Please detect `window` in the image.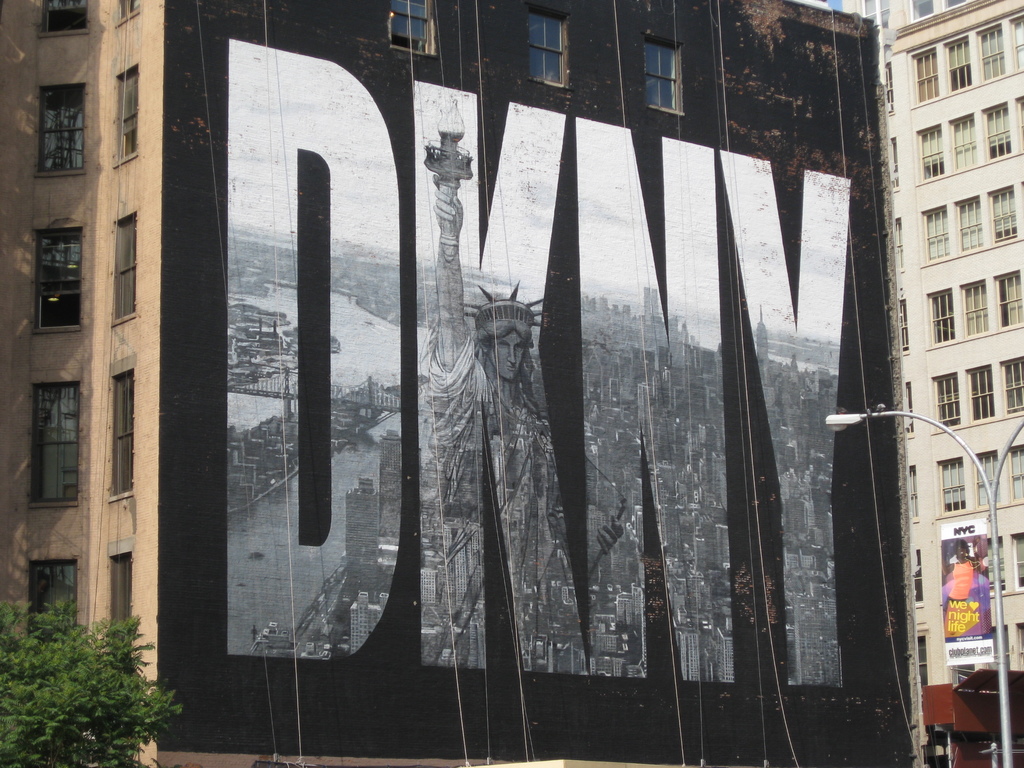
[x1=28, y1=558, x2=77, y2=639].
